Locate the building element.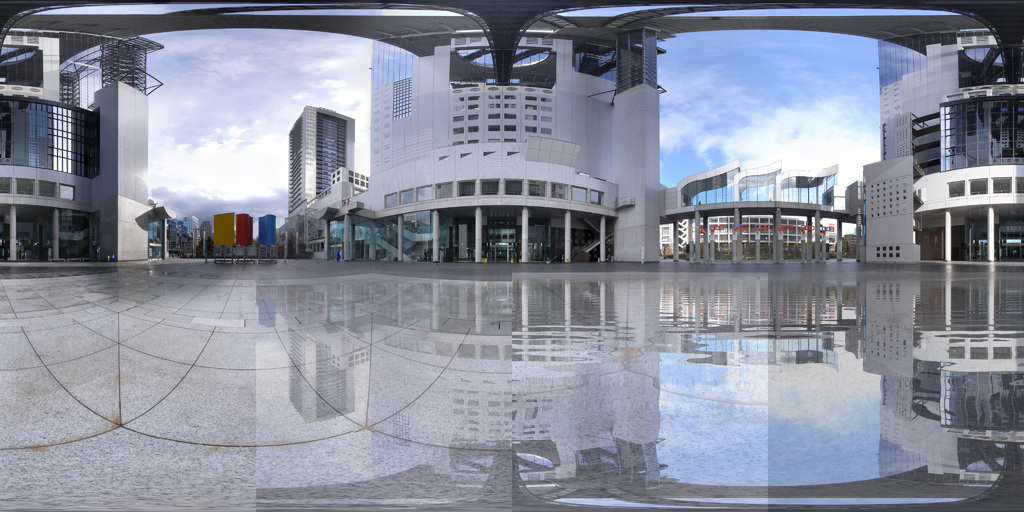
Element bbox: {"left": 287, "top": 102, "right": 356, "bottom": 214}.
